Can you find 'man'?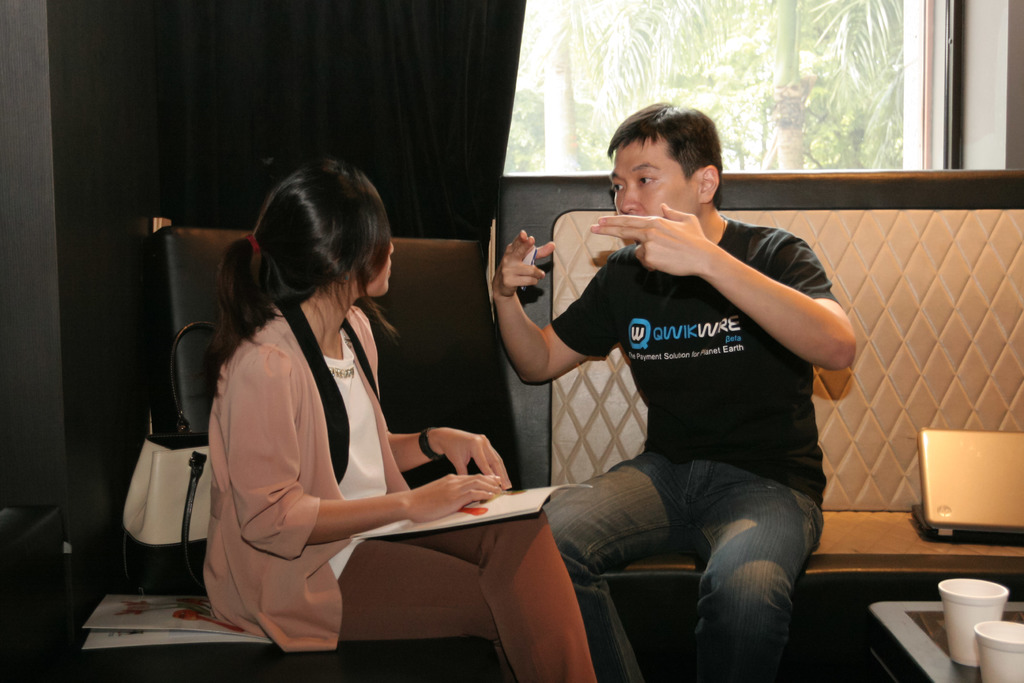
Yes, bounding box: locate(472, 101, 868, 663).
